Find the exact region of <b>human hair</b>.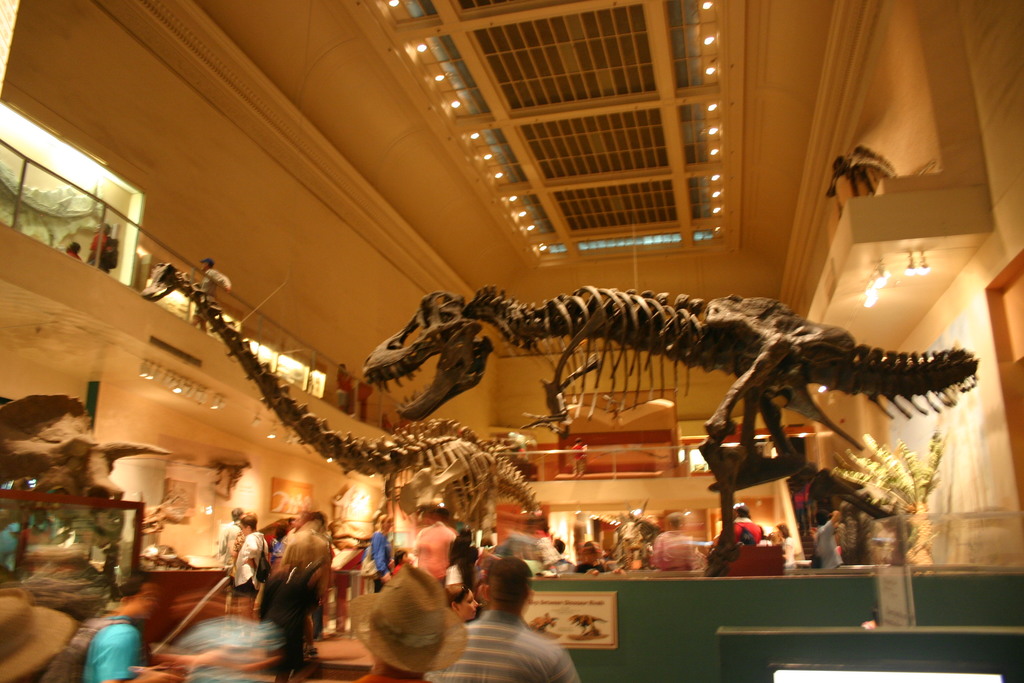
Exact region: {"x1": 730, "y1": 502, "x2": 756, "y2": 519}.
